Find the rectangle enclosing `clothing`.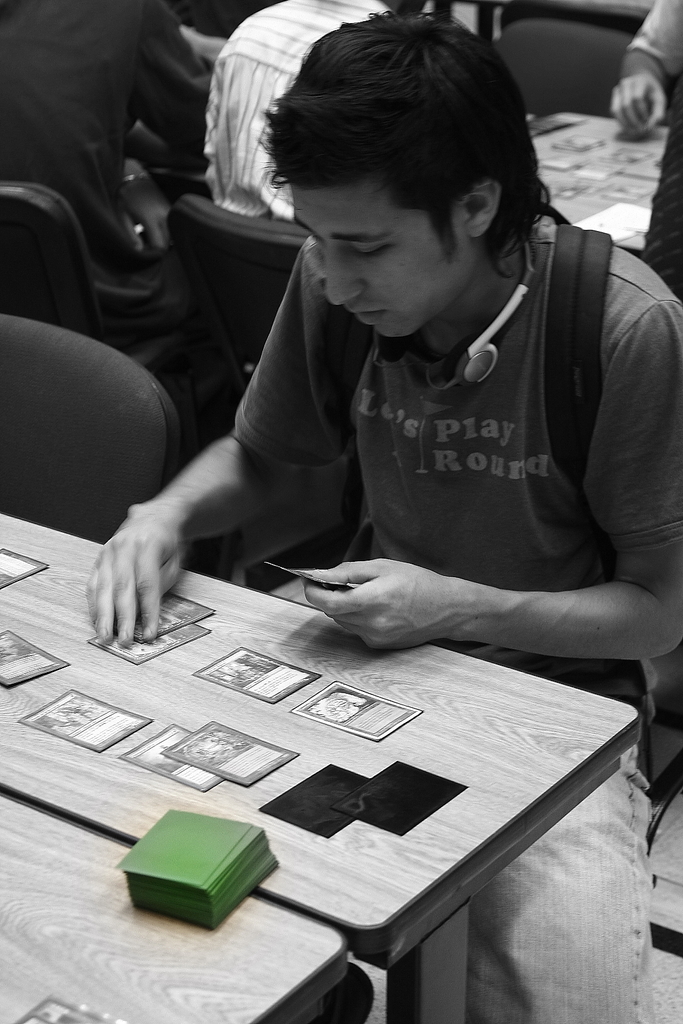
[0, 0, 229, 328].
